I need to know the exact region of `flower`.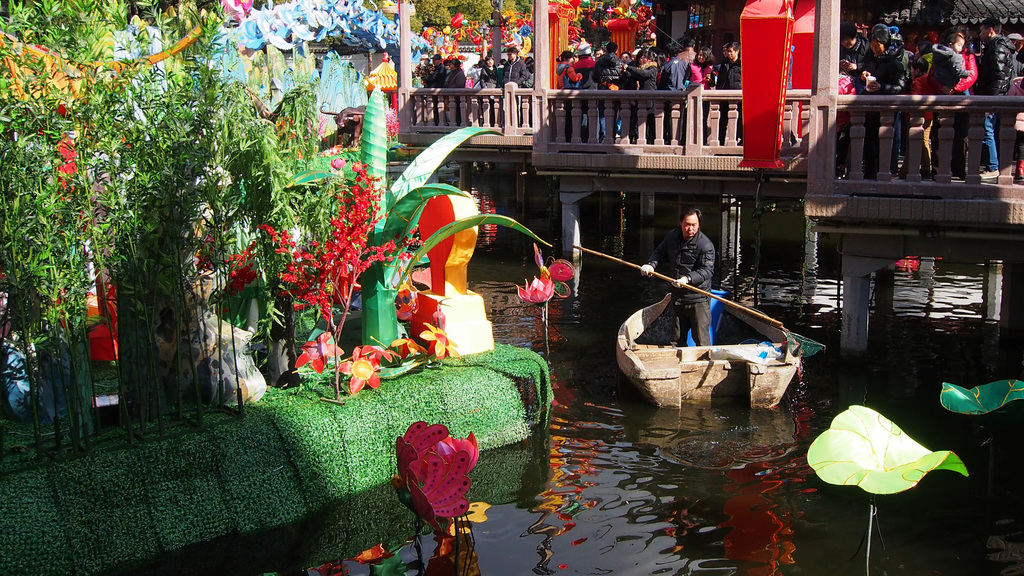
Region: 296/330/344/376.
